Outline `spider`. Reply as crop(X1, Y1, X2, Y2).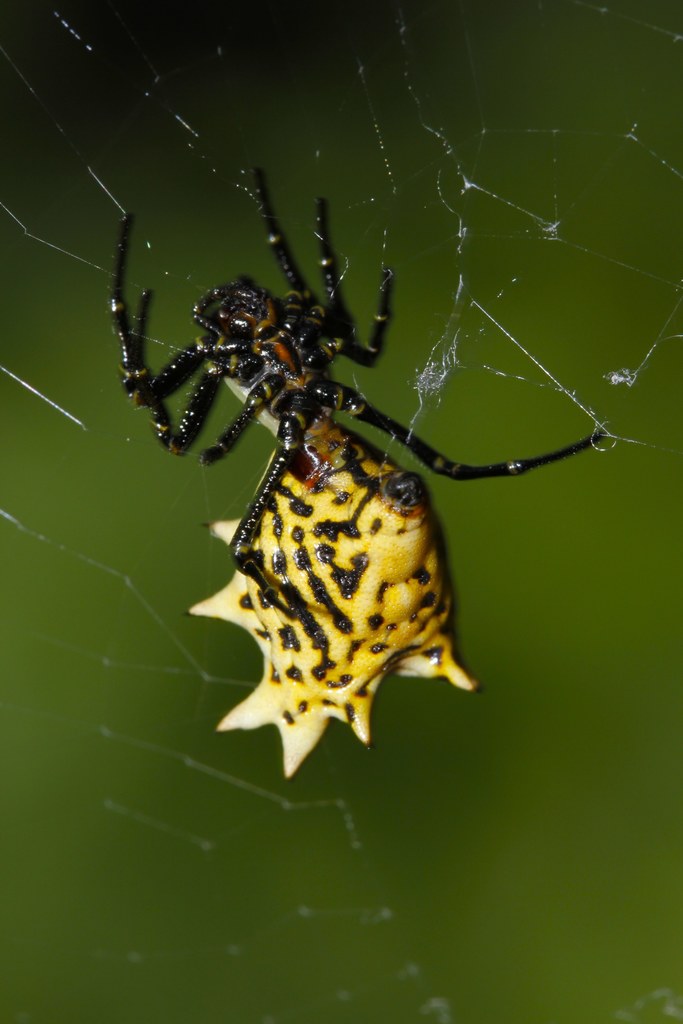
crop(119, 164, 603, 786).
